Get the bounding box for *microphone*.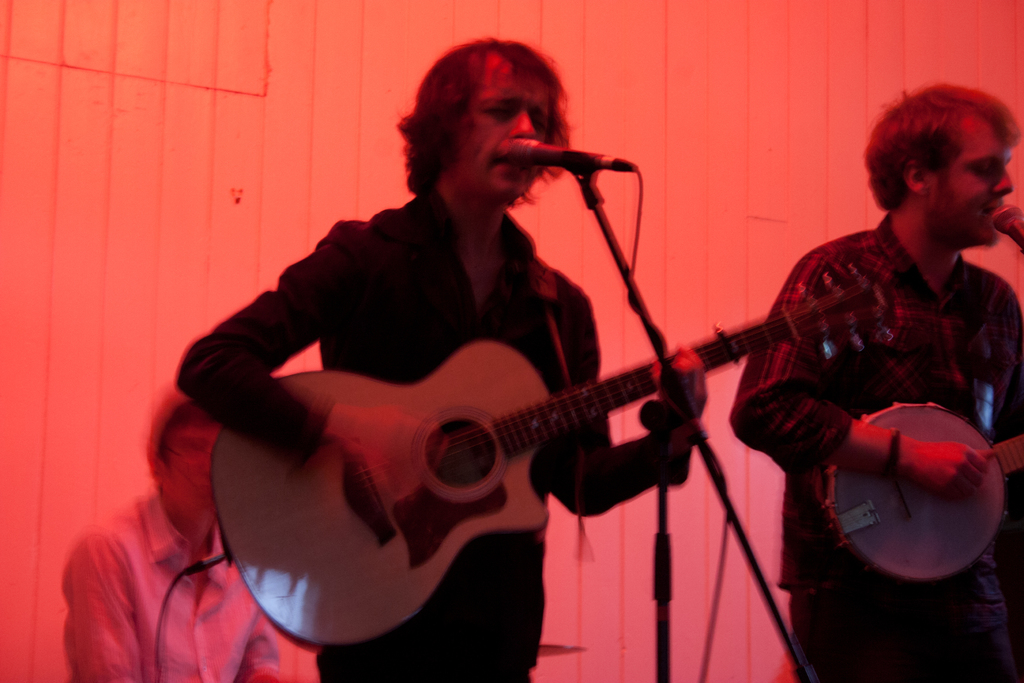
(502,138,637,176).
